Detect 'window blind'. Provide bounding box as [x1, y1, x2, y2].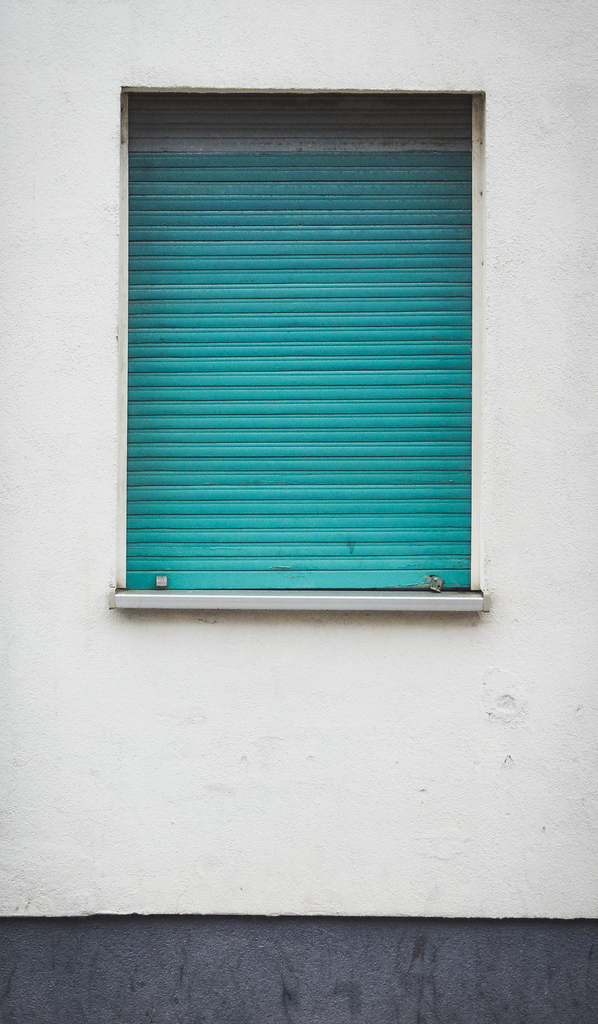
[121, 145, 476, 580].
